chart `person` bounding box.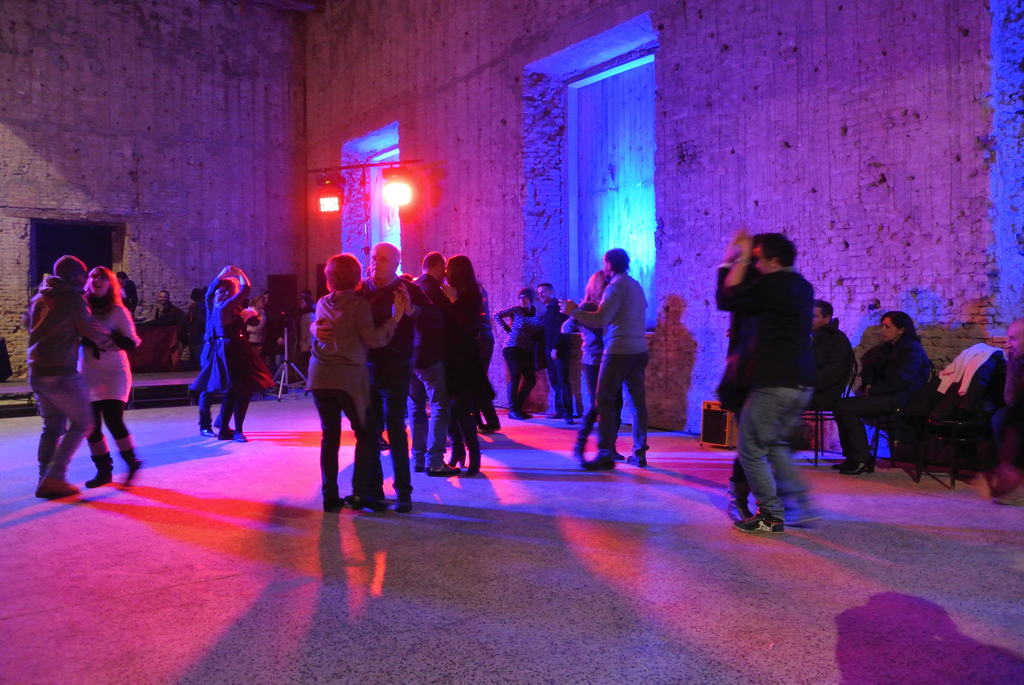
Charted: l=557, t=266, r=627, b=463.
